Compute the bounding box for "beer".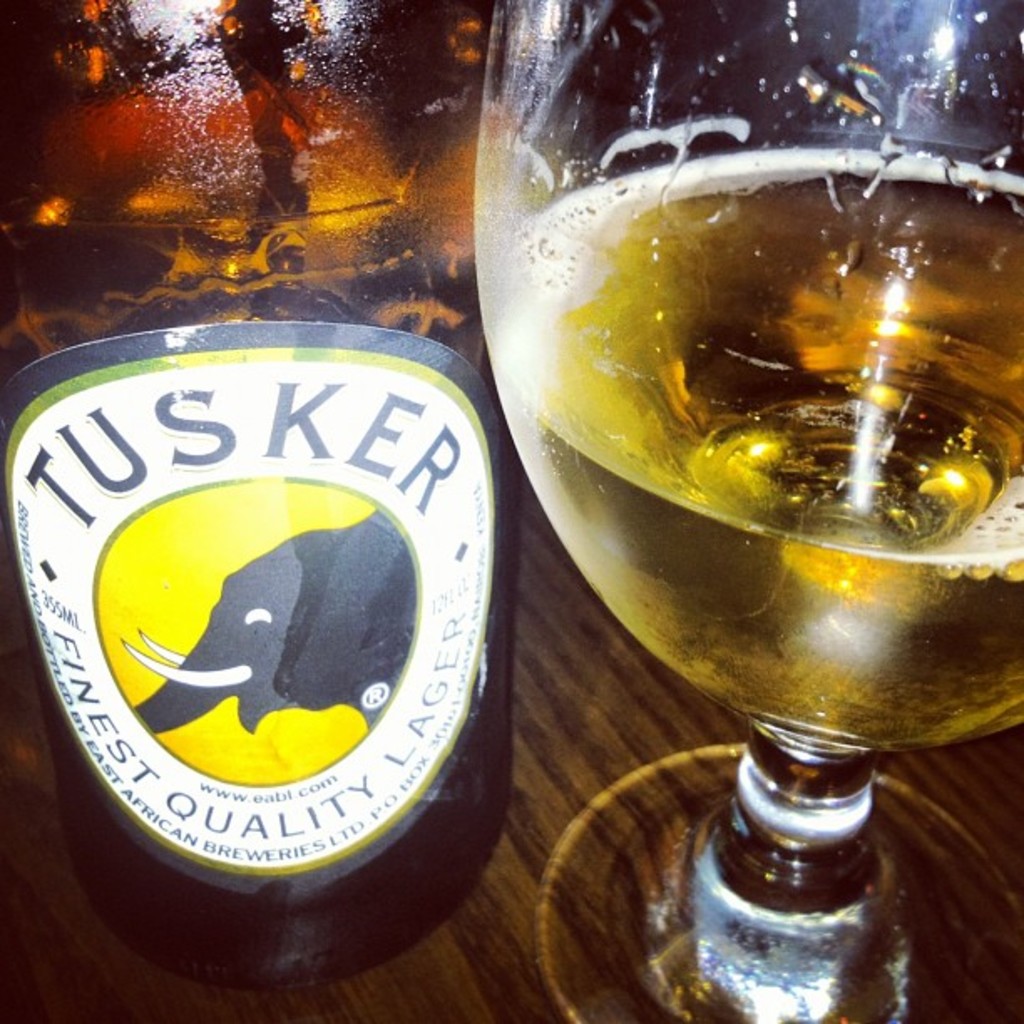
0,0,519,994.
